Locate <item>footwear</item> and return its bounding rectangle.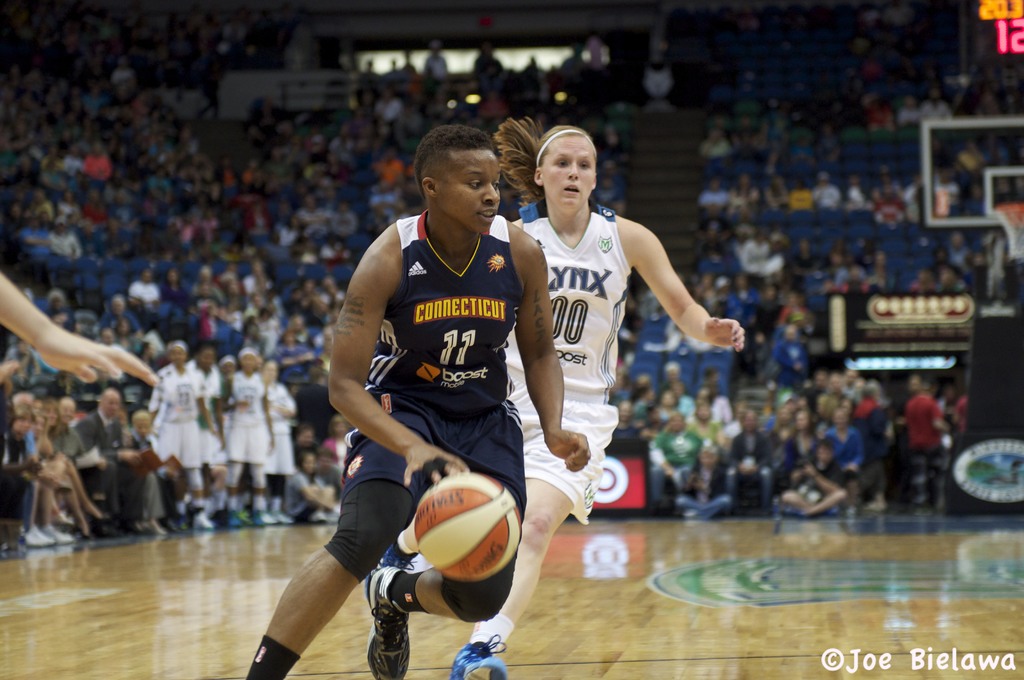
447, 632, 506, 679.
